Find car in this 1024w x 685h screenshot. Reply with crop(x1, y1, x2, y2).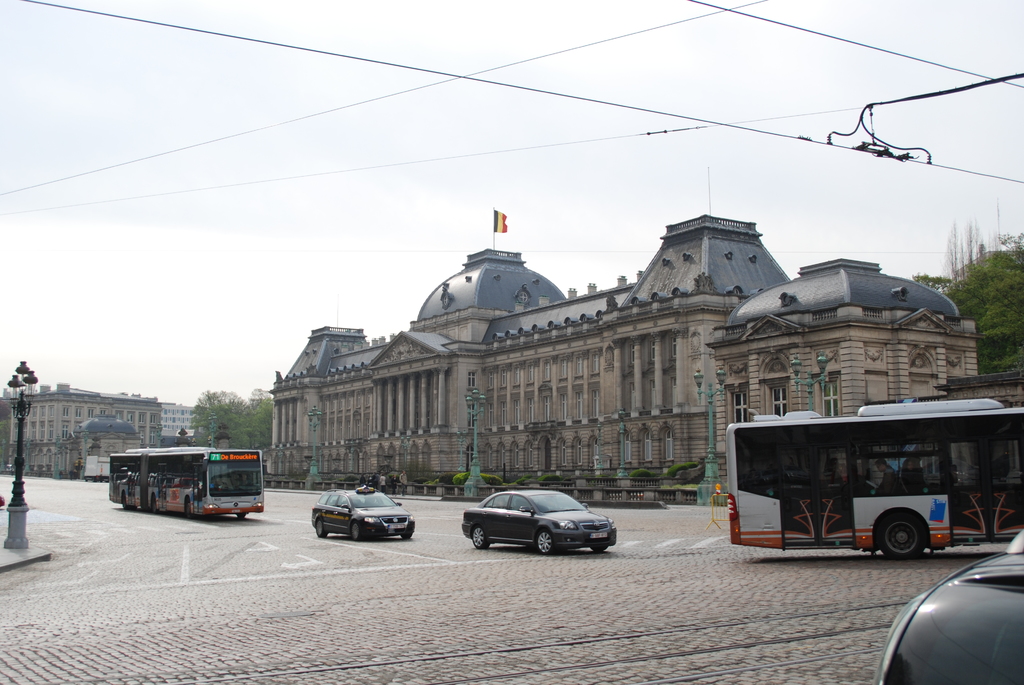
crop(305, 482, 417, 544).
